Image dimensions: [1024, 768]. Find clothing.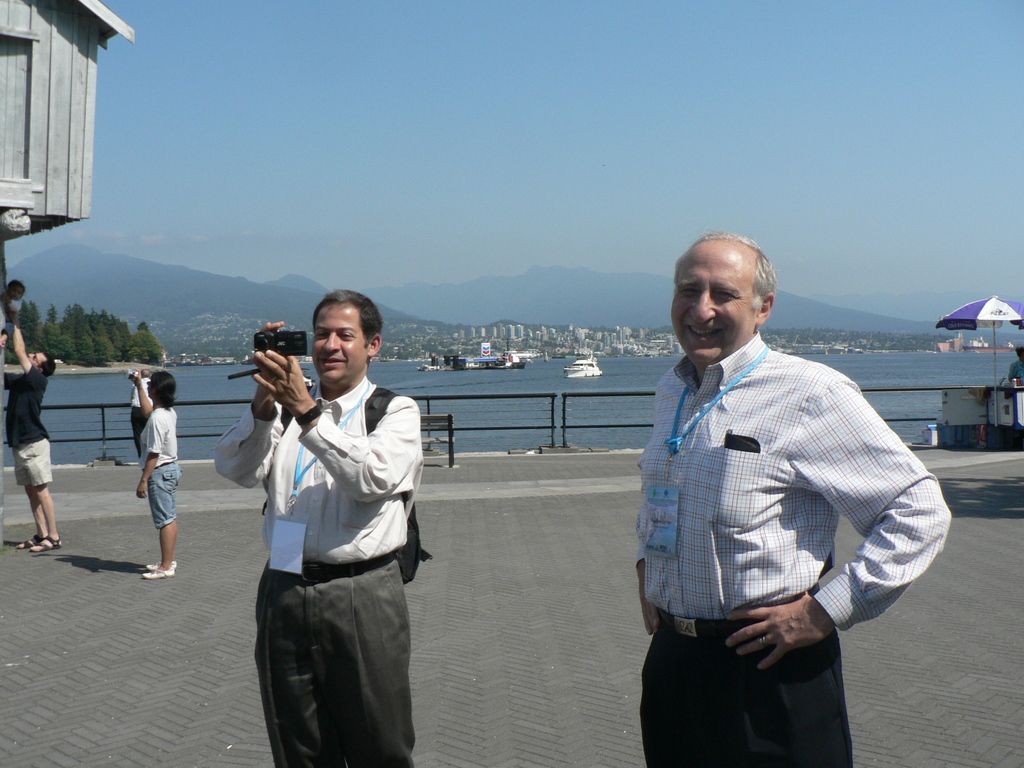
bbox(0, 367, 53, 481).
